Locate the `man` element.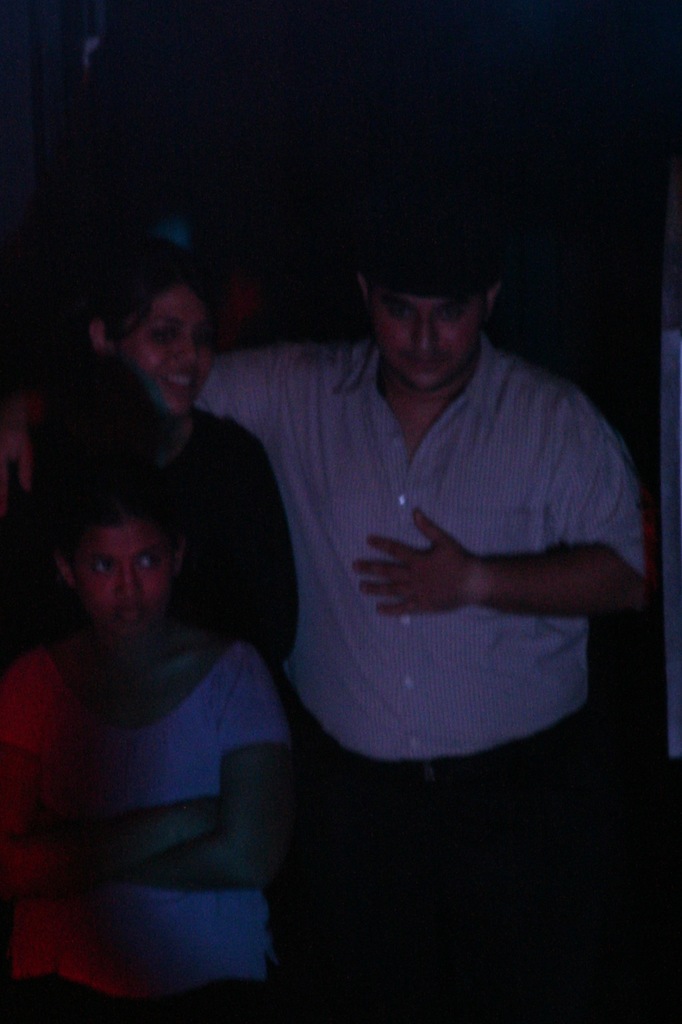
Element bbox: region(194, 228, 650, 838).
